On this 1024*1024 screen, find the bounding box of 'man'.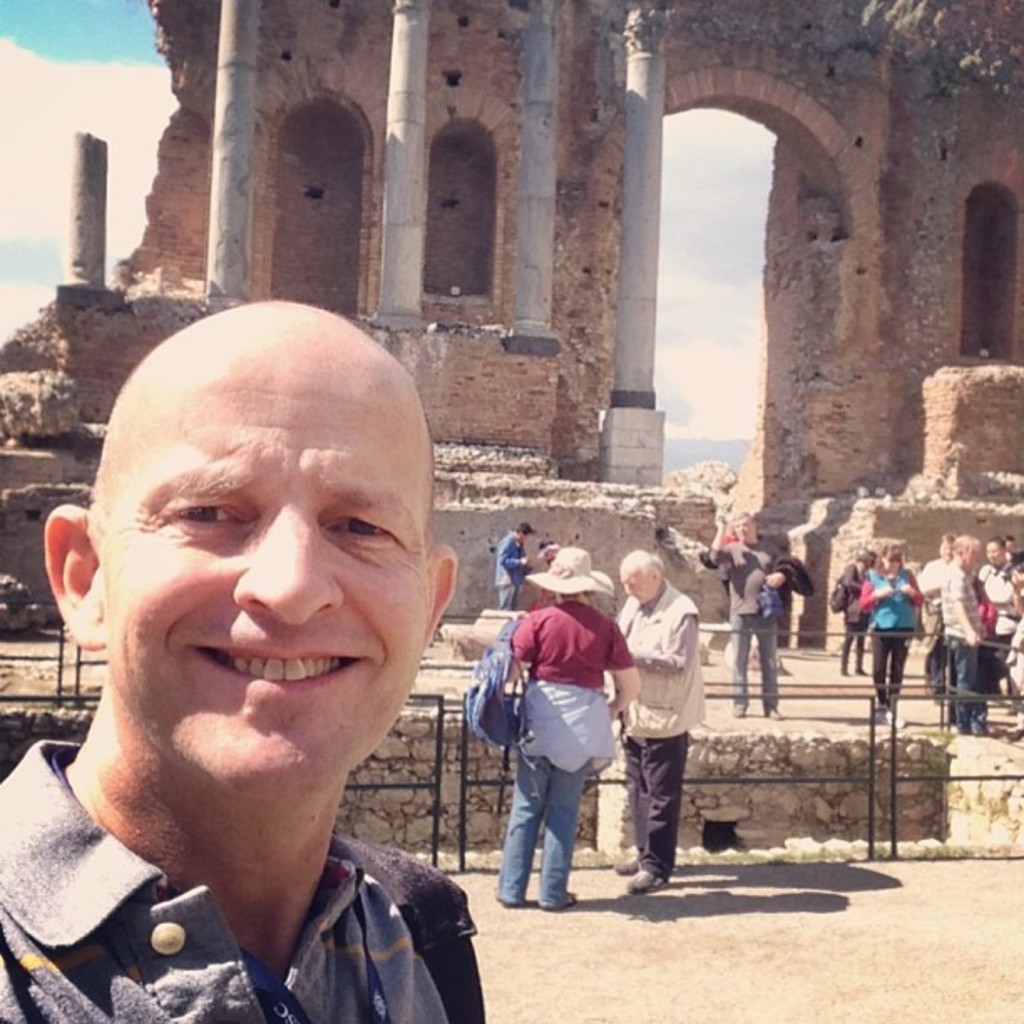
Bounding box: pyautogui.locateOnScreen(616, 550, 706, 900).
